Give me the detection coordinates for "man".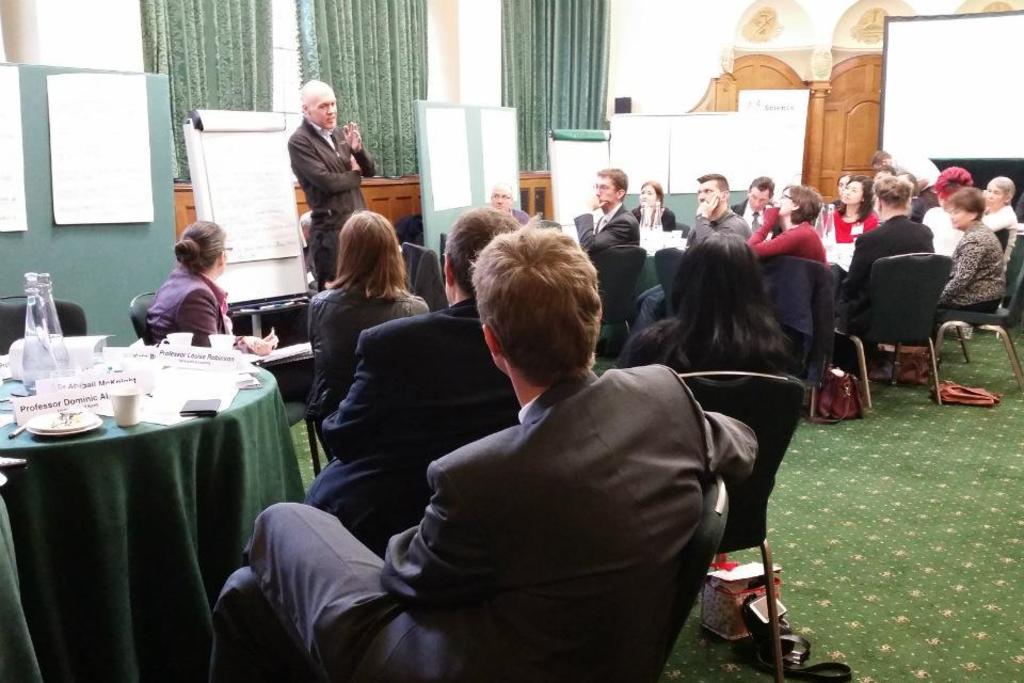
bbox=[572, 162, 642, 255].
